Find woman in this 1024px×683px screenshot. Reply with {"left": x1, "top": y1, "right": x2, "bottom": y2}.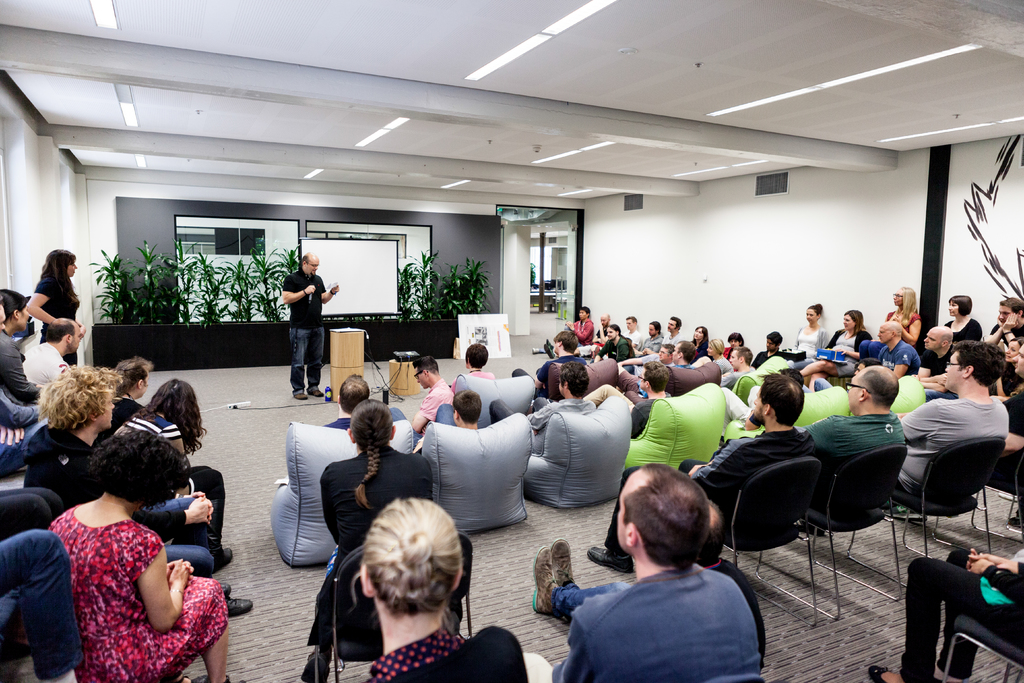
{"left": 0, "top": 287, "right": 46, "bottom": 408}.
